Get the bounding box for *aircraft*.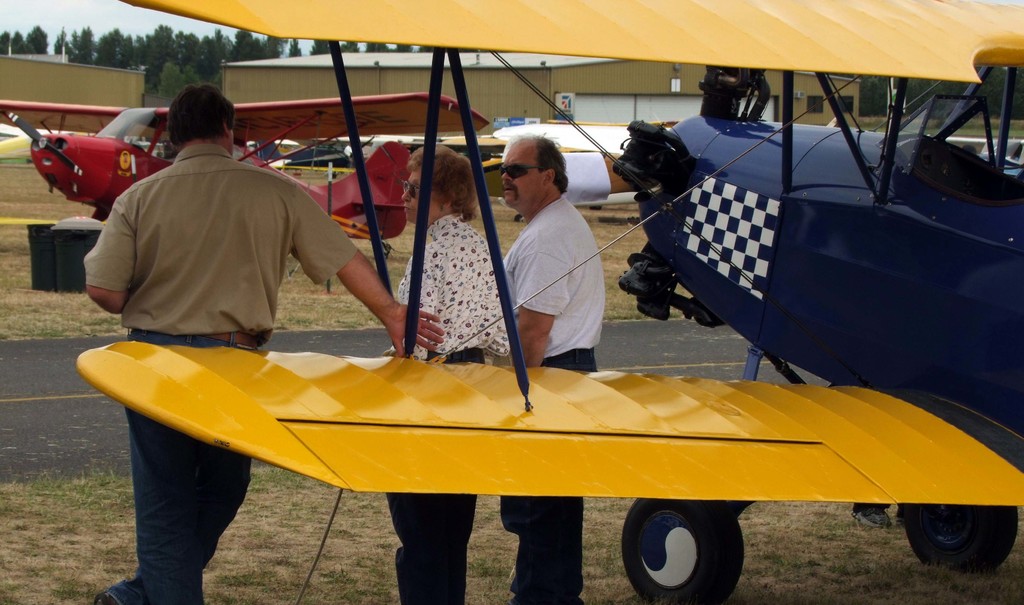
crop(1, 81, 491, 245).
